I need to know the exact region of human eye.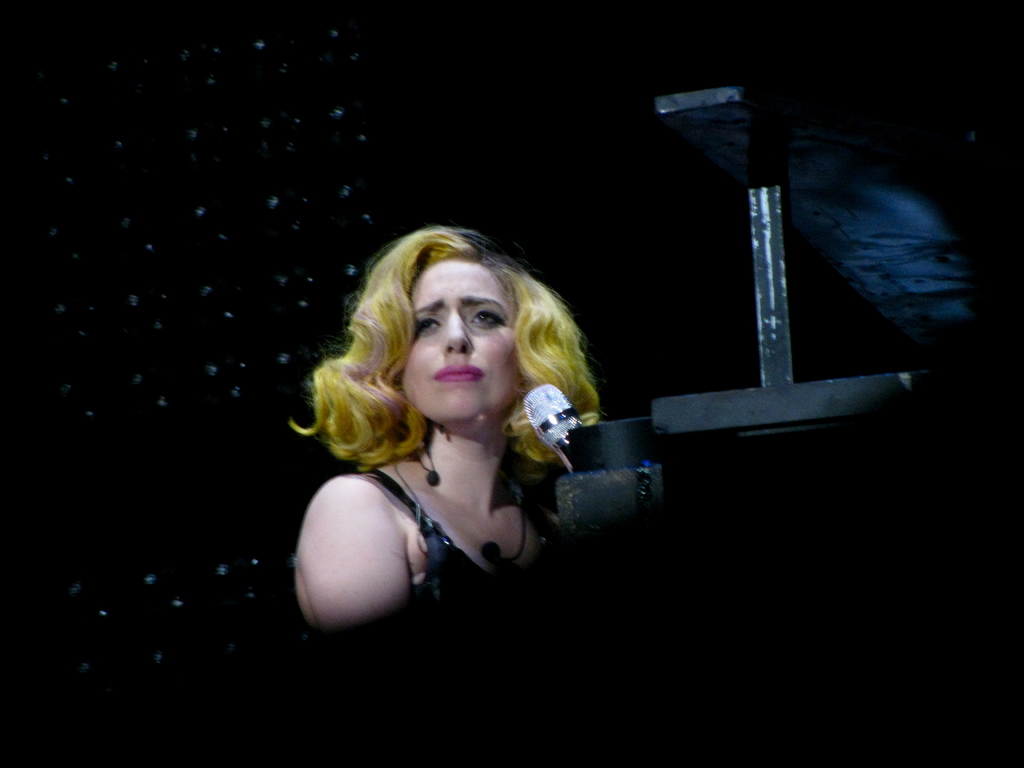
Region: left=417, top=309, right=443, bottom=335.
